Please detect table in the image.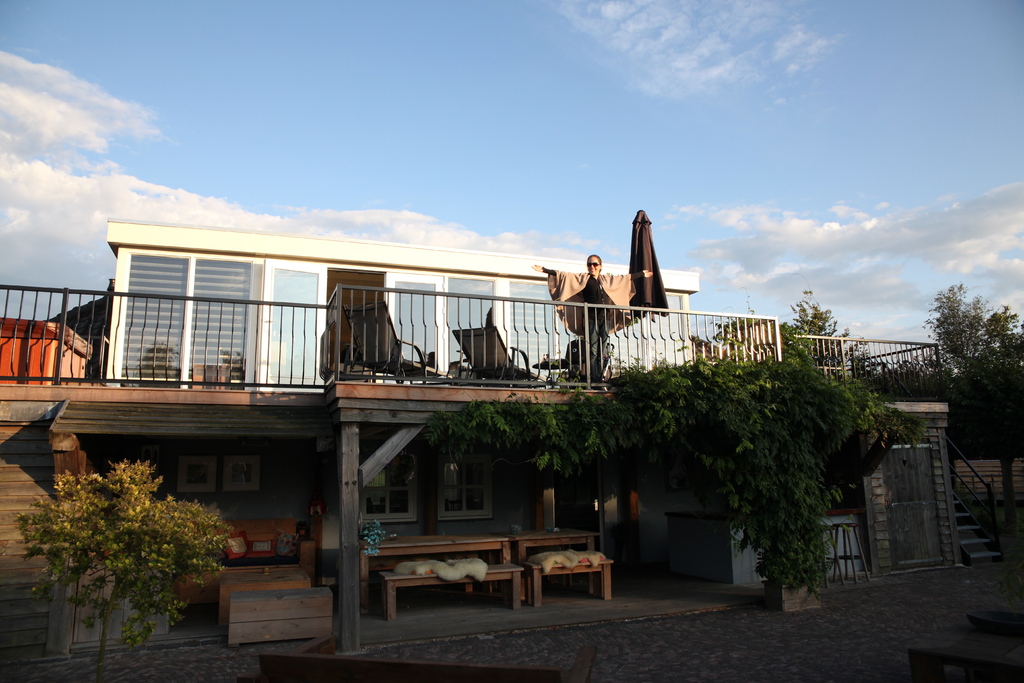
380,558,533,607.
